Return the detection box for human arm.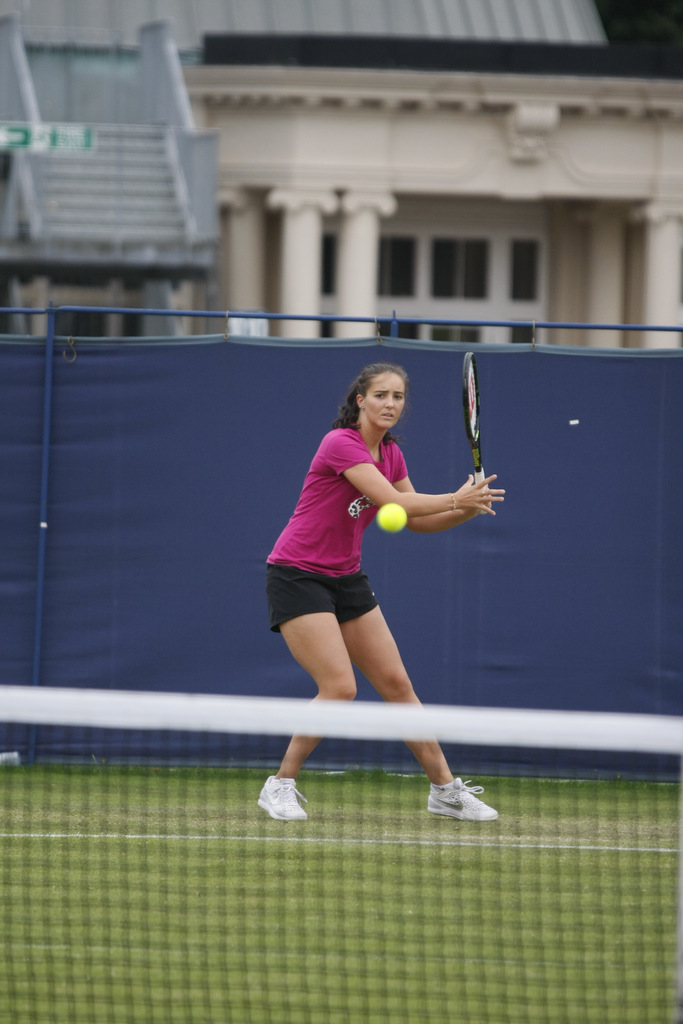
locate(388, 442, 484, 534).
